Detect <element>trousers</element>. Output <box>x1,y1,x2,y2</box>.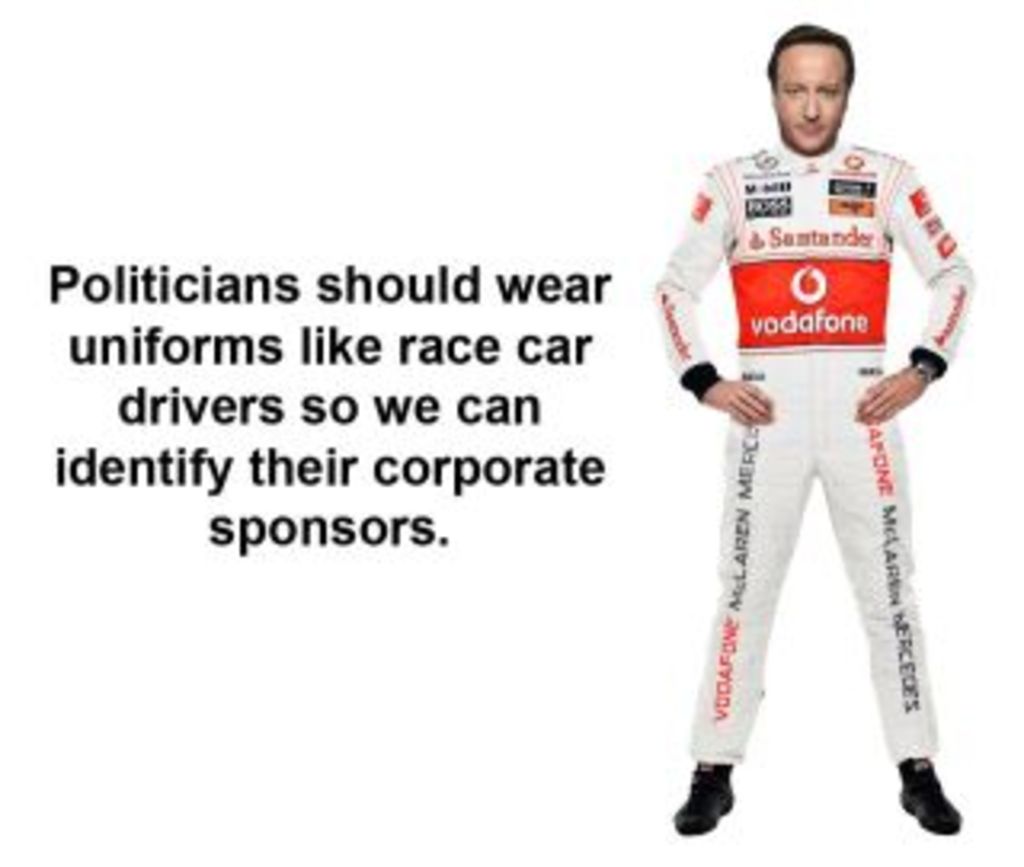
<box>643,406,1002,809</box>.
